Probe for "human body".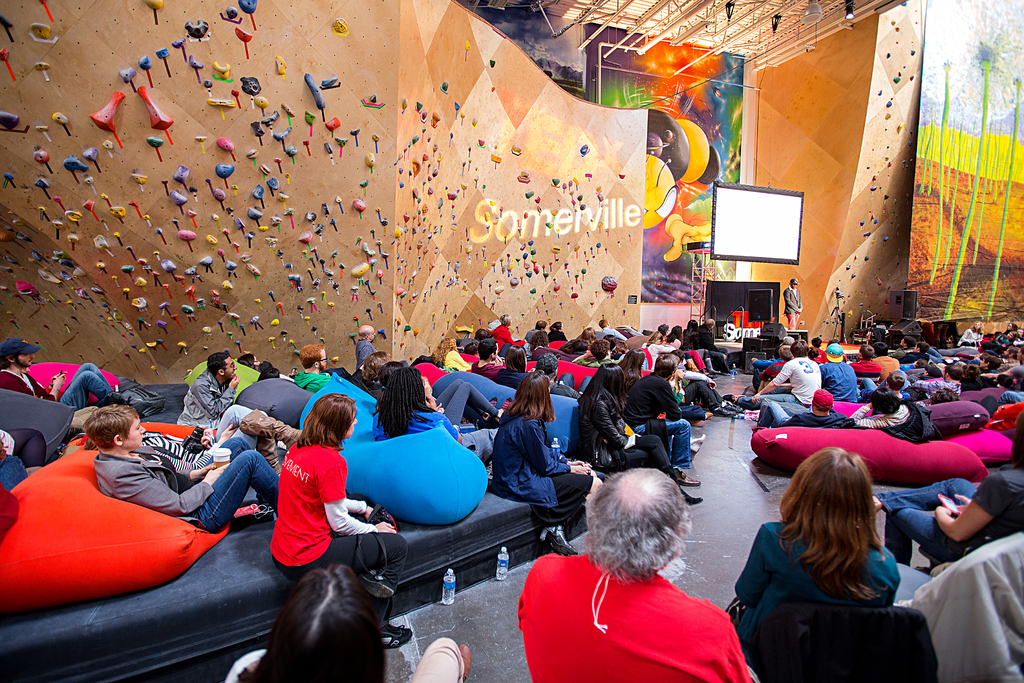
Probe result: bbox(353, 340, 376, 370).
